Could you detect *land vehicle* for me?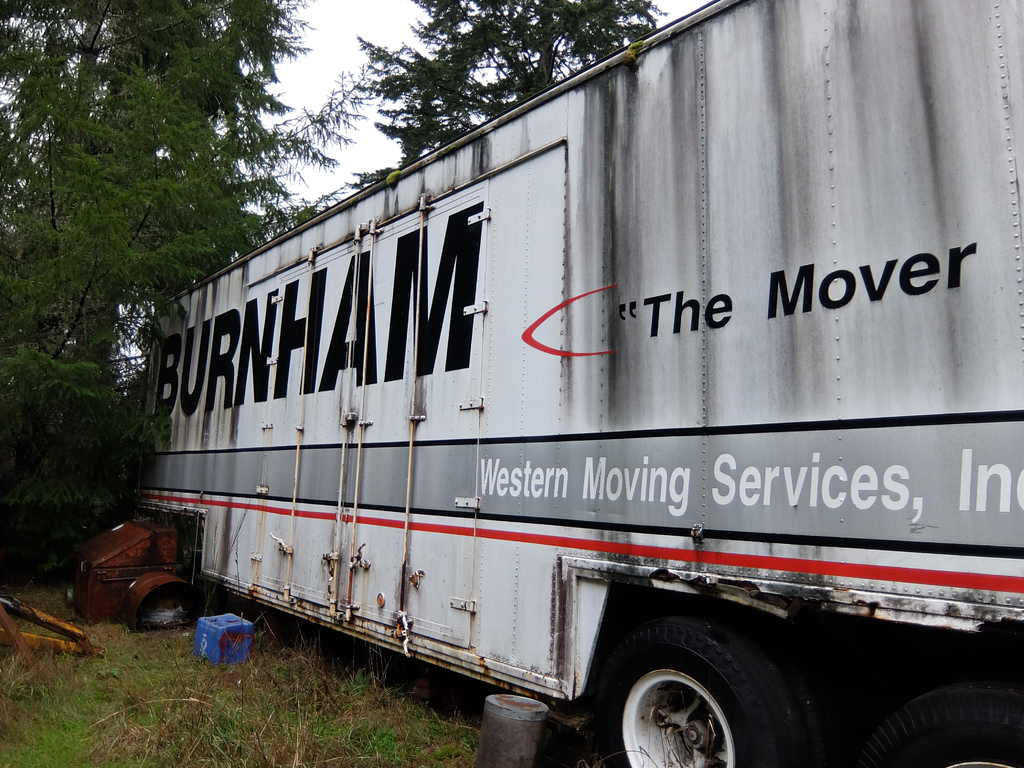
Detection result: box(95, 56, 1023, 760).
